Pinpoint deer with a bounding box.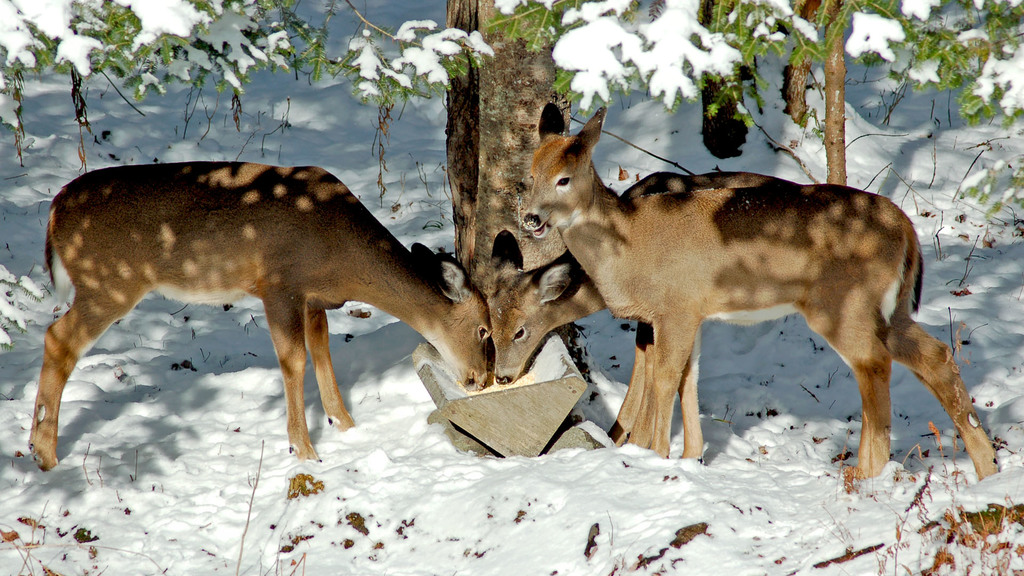
[left=483, top=227, right=705, bottom=464].
